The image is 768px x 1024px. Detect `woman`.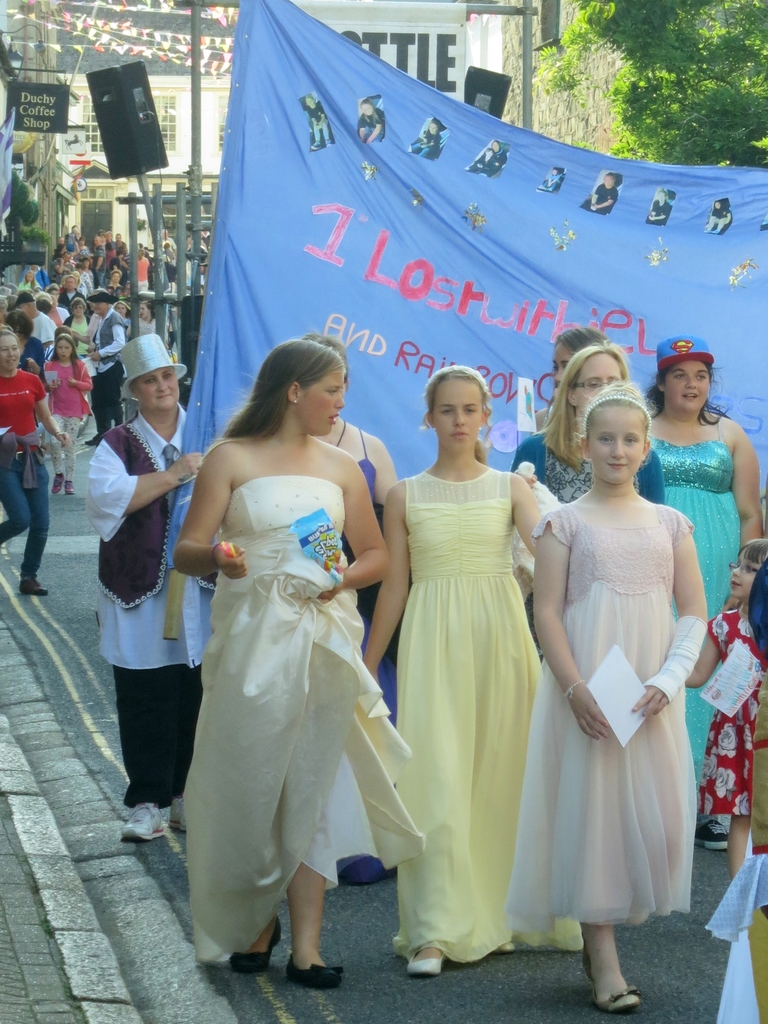
Detection: (x1=168, y1=340, x2=426, y2=991).
